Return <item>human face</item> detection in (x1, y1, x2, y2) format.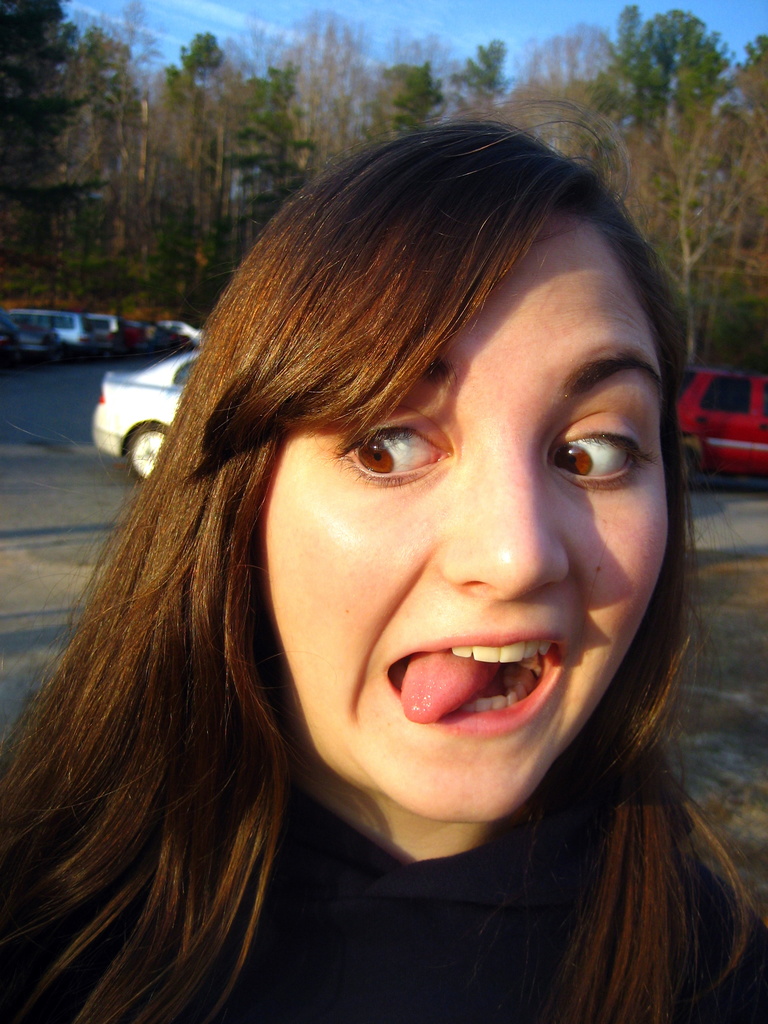
(251, 211, 673, 825).
